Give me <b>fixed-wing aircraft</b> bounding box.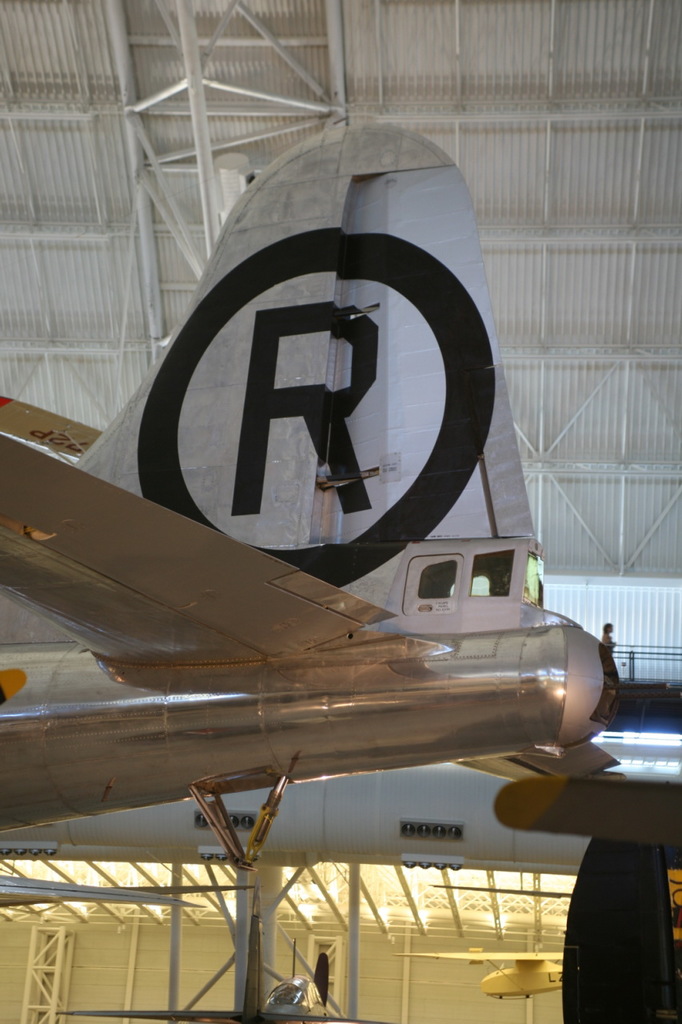
0/115/624/849.
